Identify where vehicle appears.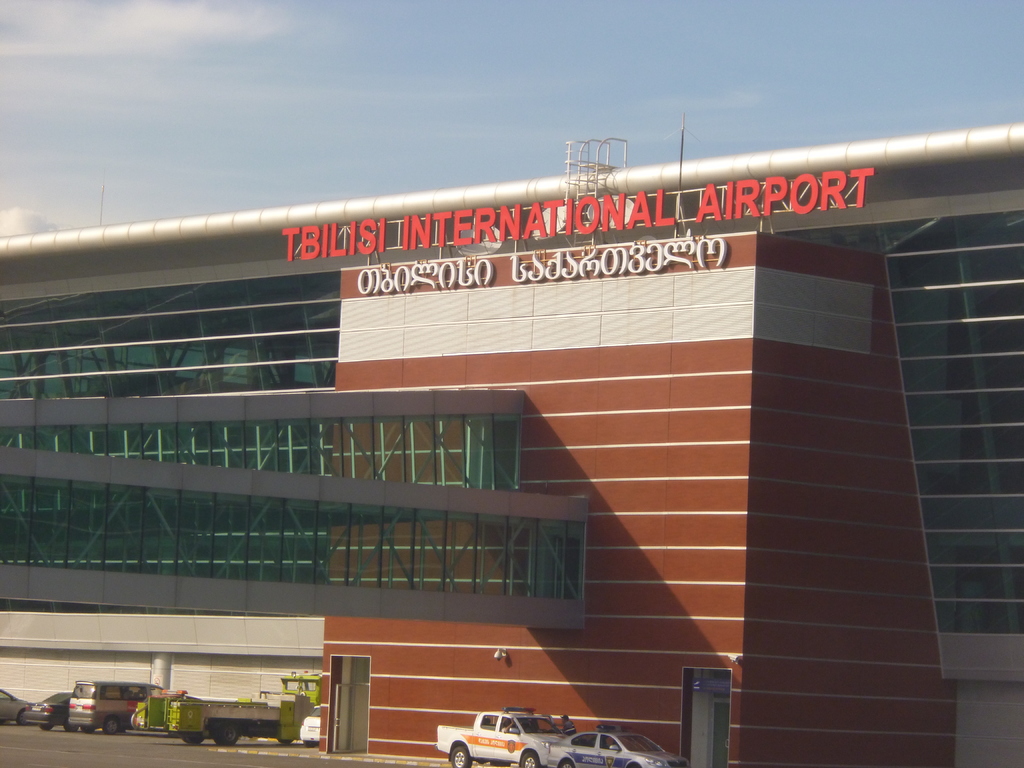
Appears at select_region(298, 704, 327, 746).
